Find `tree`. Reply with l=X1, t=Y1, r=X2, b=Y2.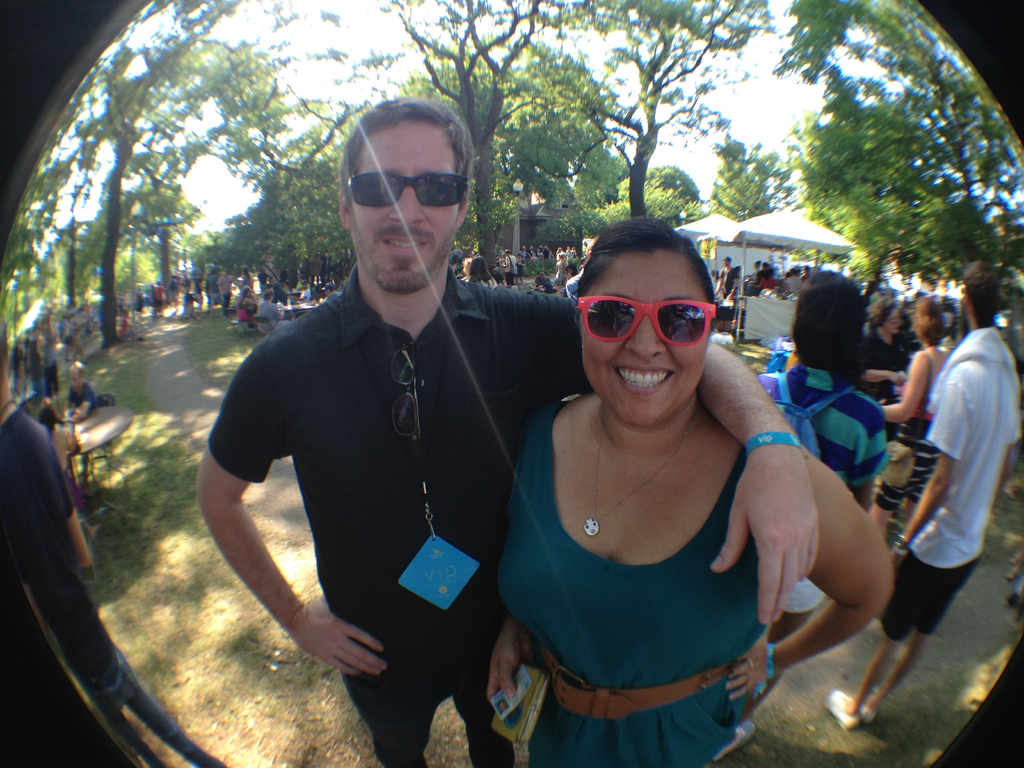
l=379, t=0, r=568, b=281.
